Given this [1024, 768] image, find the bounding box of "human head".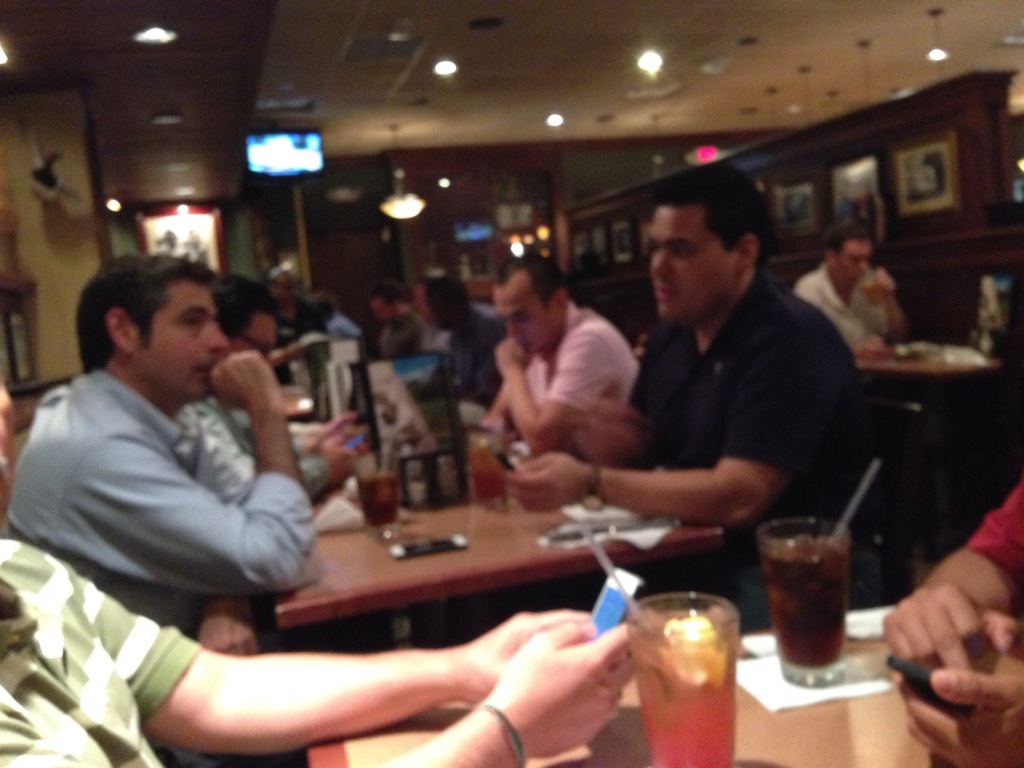
(left=294, top=294, right=337, bottom=335).
